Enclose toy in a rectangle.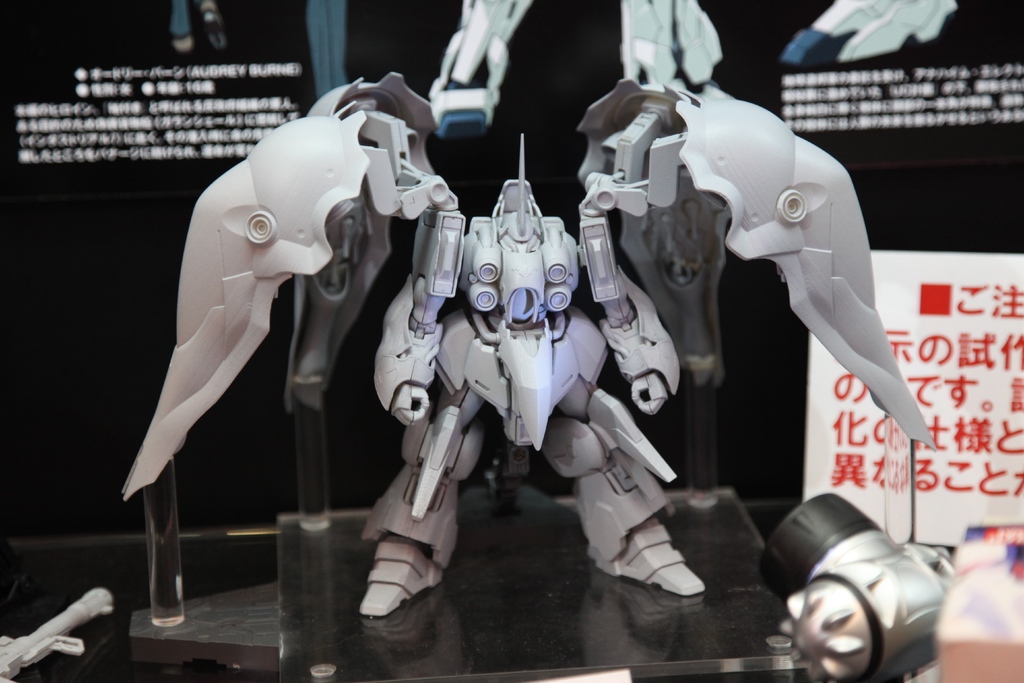
select_region(780, 0, 954, 64).
